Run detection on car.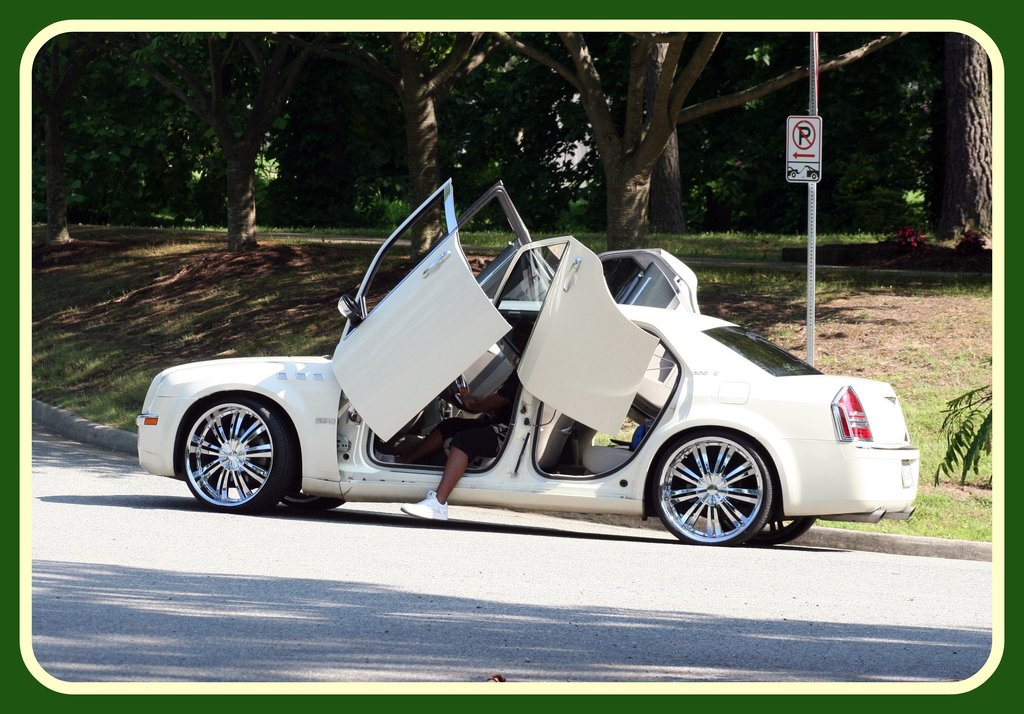
Result: bbox=[134, 178, 927, 545].
